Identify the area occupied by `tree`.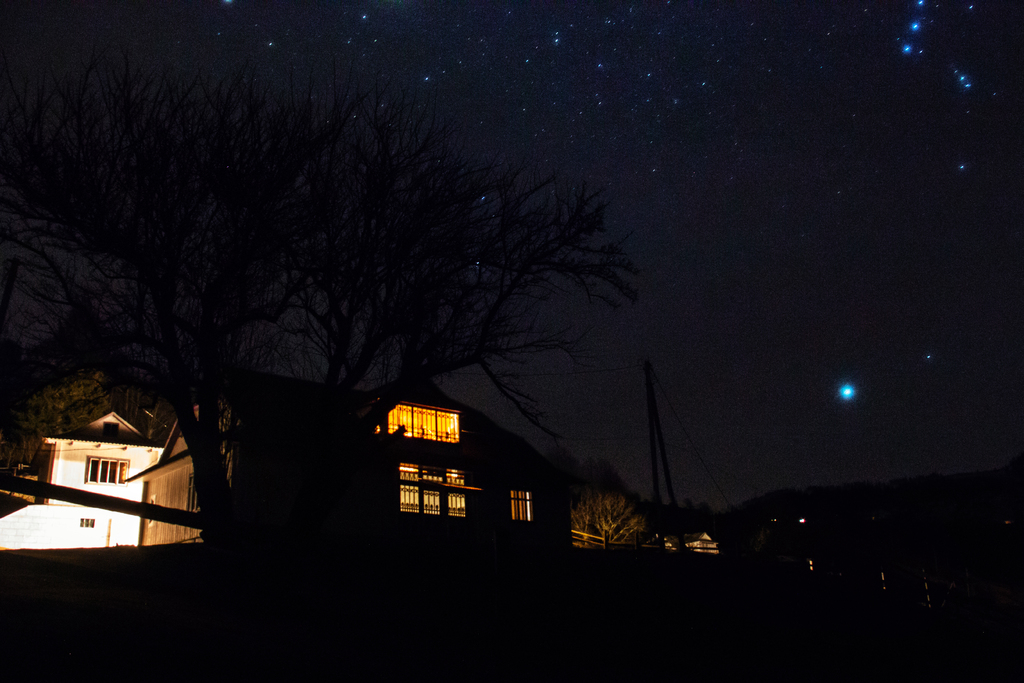
Area: <box>569,450,645,554</box>.
